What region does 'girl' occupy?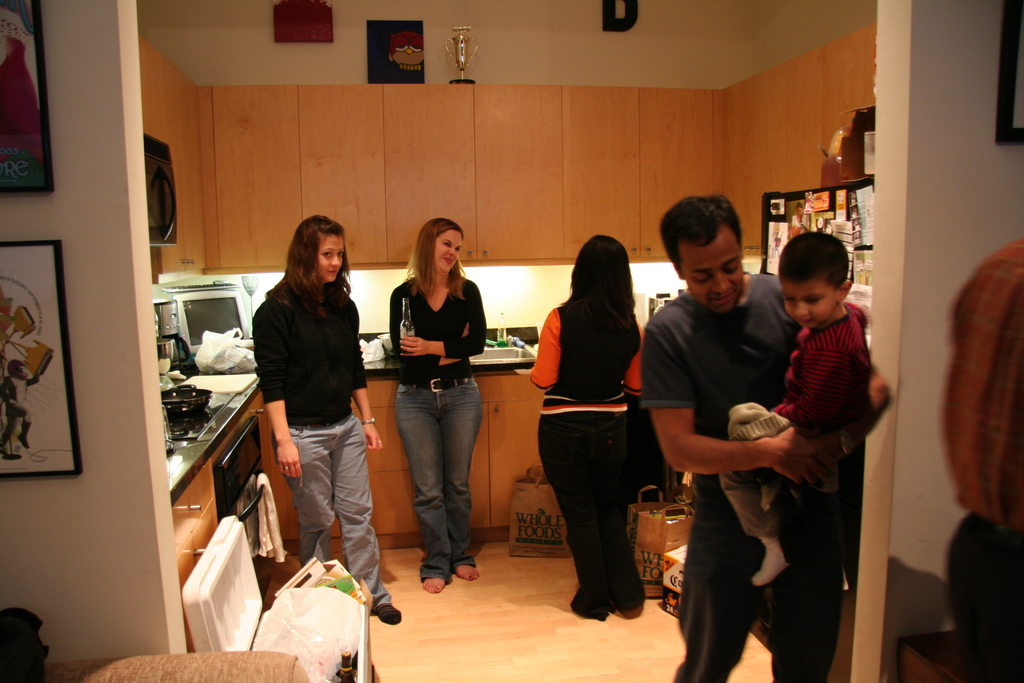
x1=250, y1=213, x2=402, y2=625.
